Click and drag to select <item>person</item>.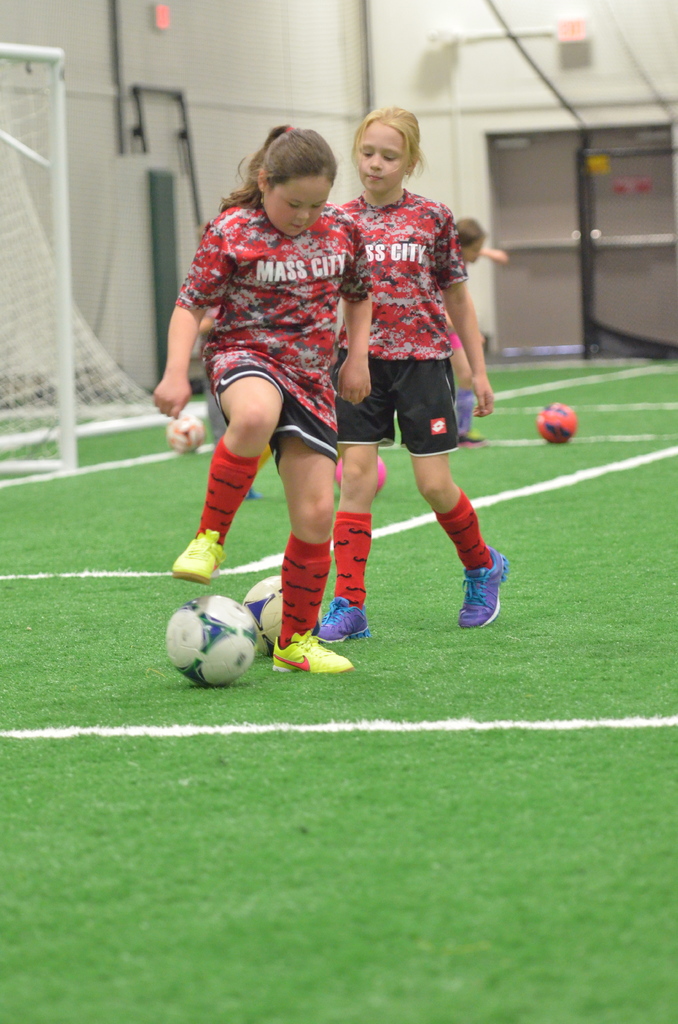
Selection: <box>430,207,521,456</box>.
